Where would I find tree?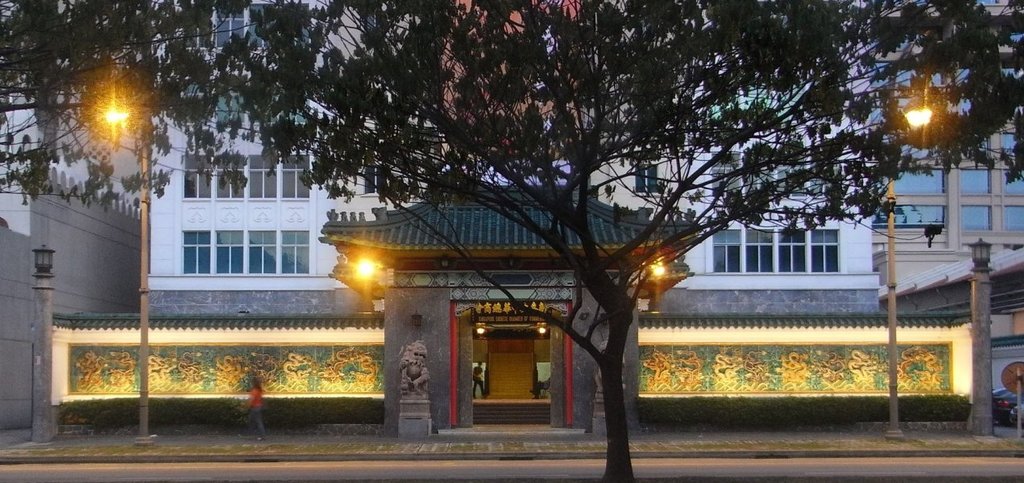
At (left=262, top=0, right=1023, bottom=478).
